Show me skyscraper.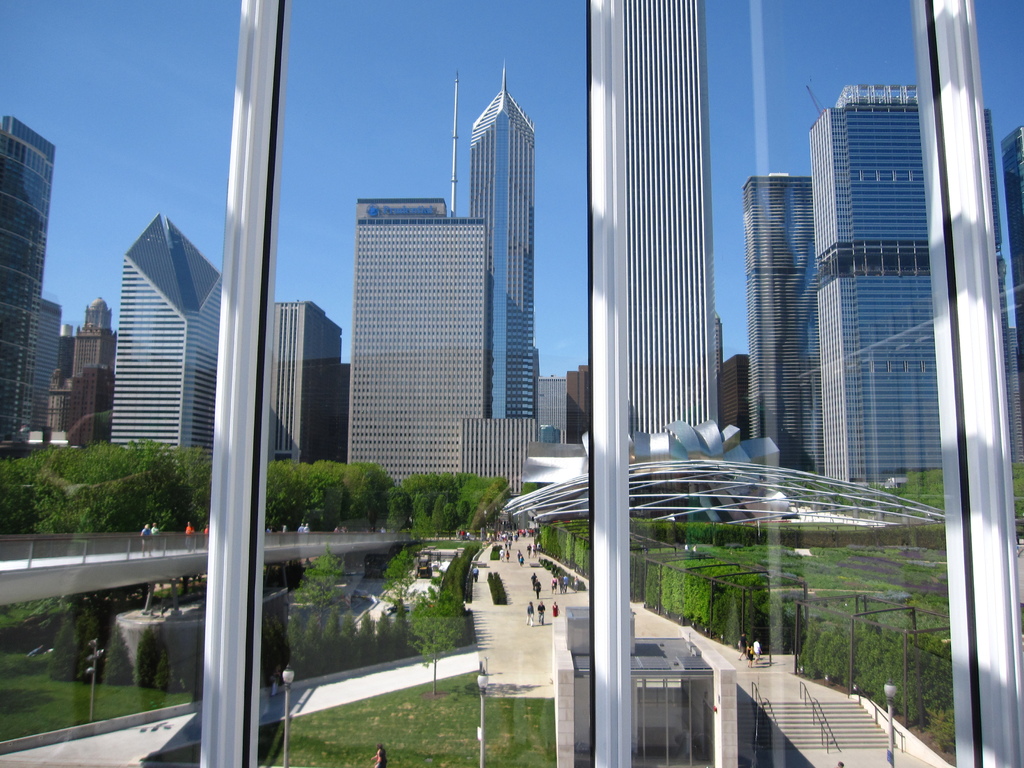
skyscraper is here: {"left": 44, "top": 294, "right": 118, "bottom": 444}.
